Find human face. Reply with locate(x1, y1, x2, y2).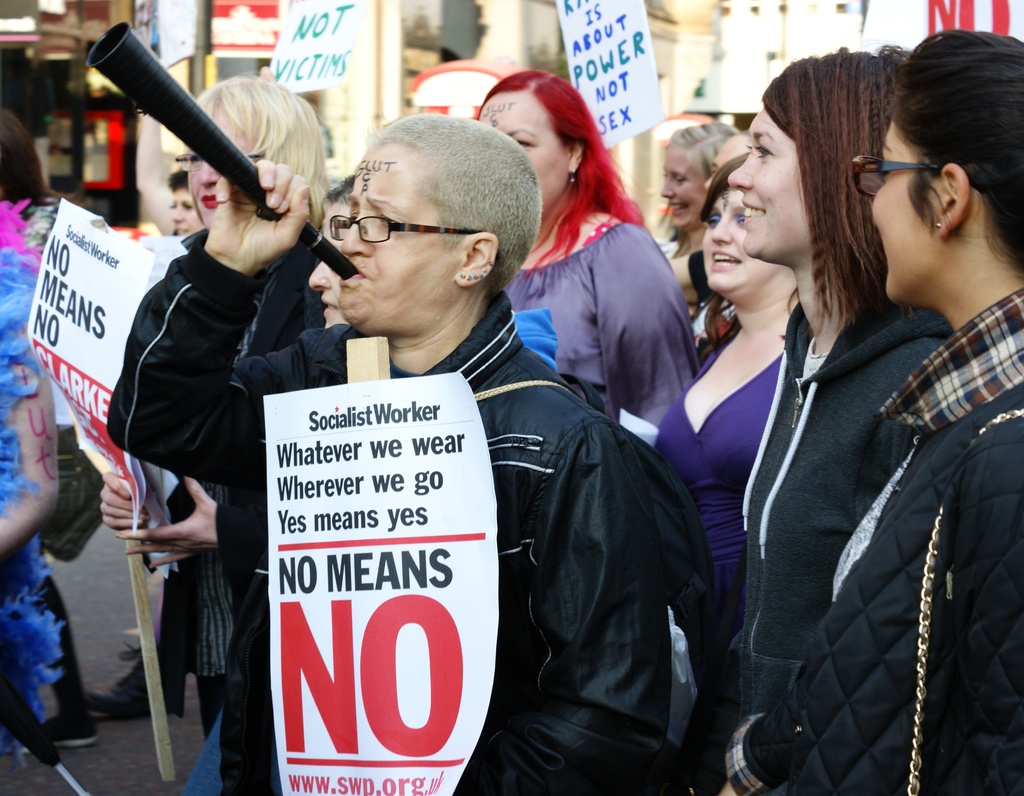
locate(169, 189, 204, 233).
